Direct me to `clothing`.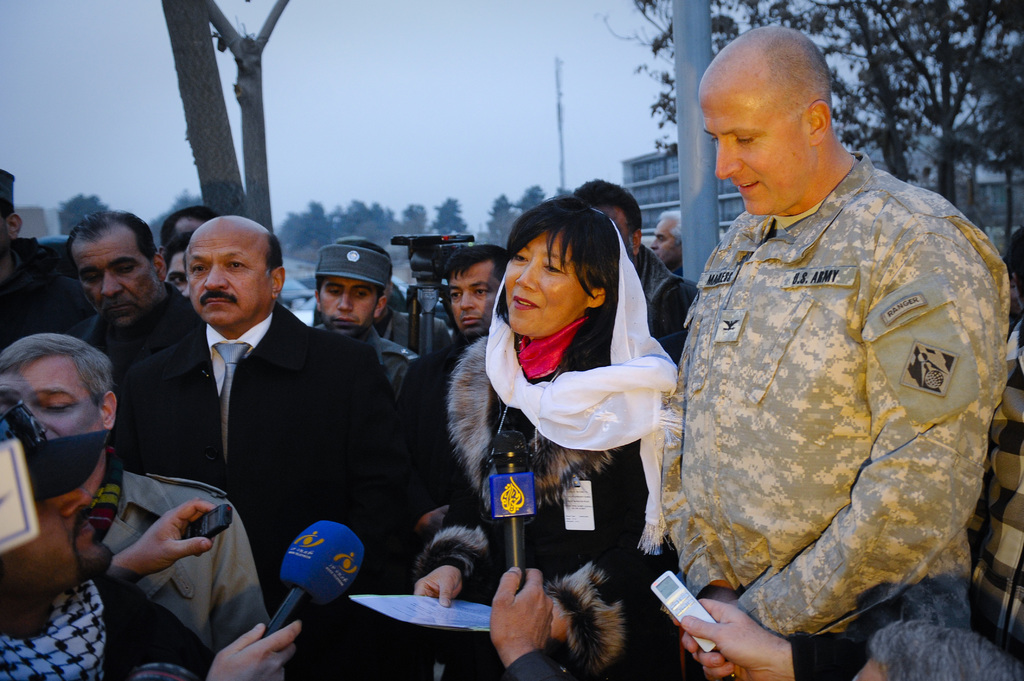
Direction: detection(68, 287, 202, 372).
